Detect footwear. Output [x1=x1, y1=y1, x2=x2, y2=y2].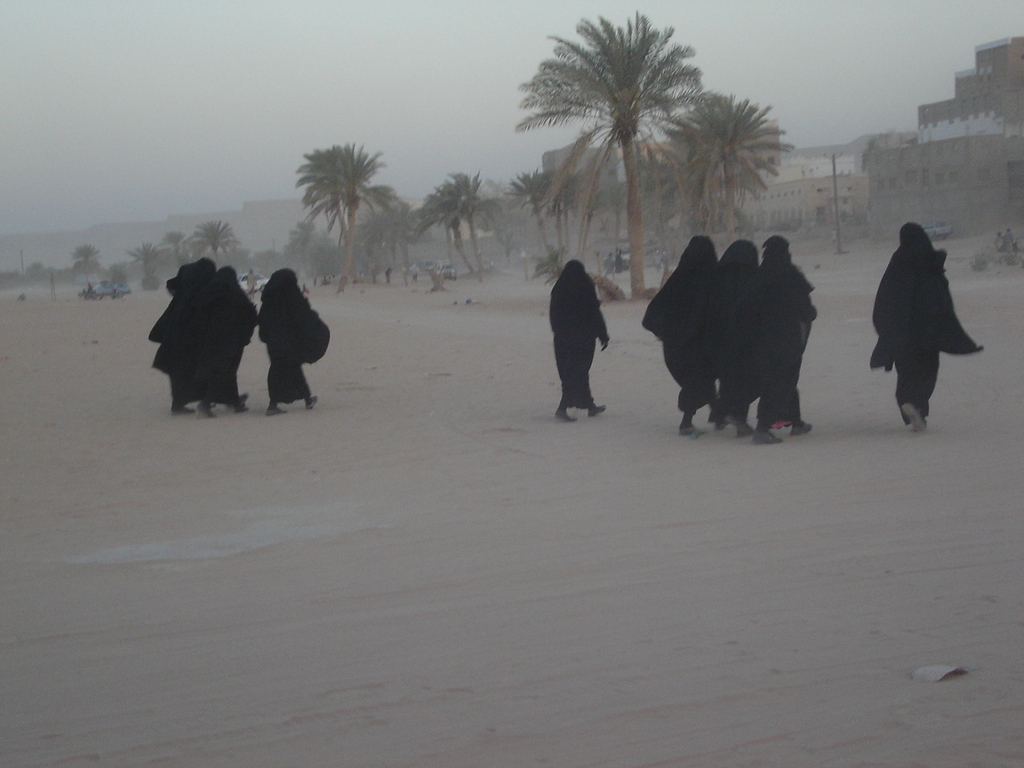
[x1=554, y1=406, x2=574, y2=422].
